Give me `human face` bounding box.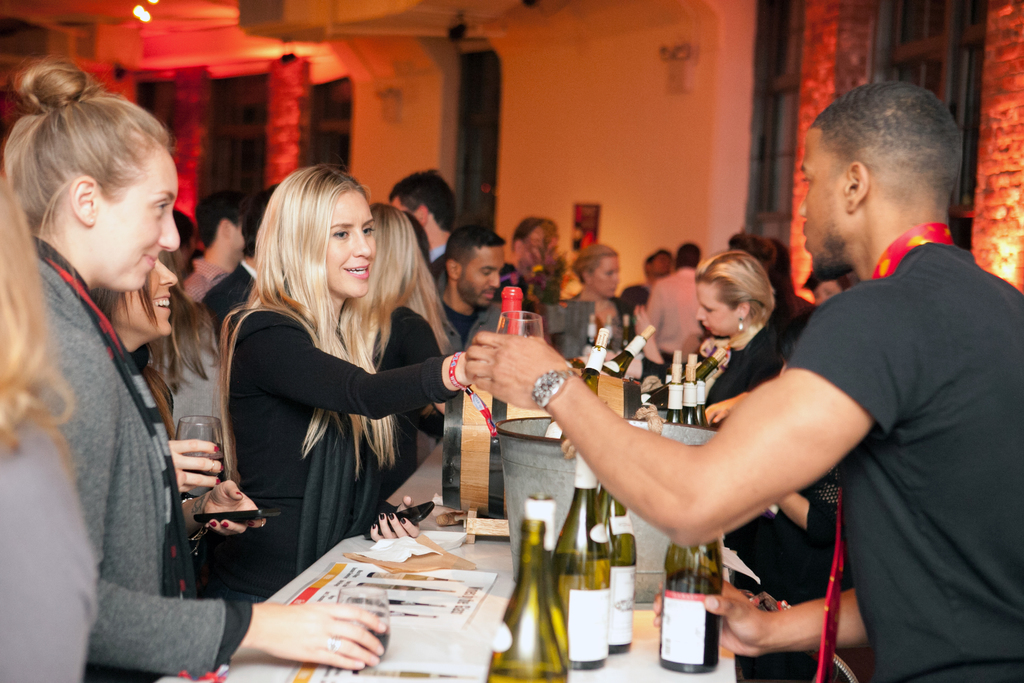
bbox(591, 253, 618, 299).
